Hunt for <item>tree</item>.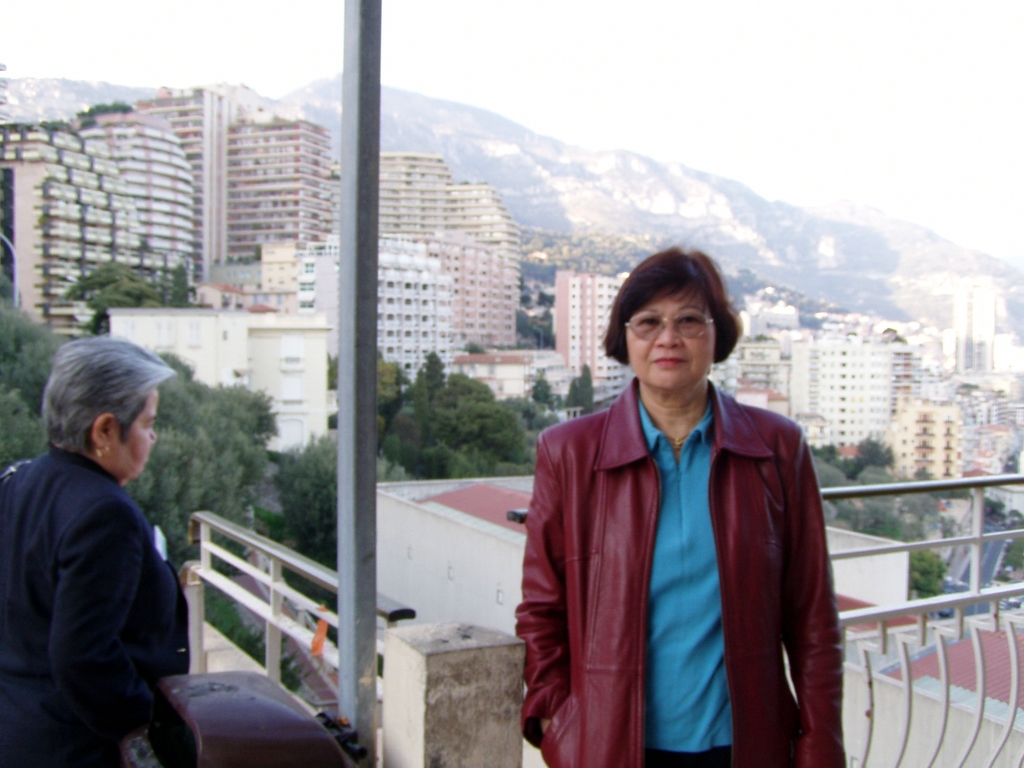
Hunted down at 196, 572, 308, 696.
